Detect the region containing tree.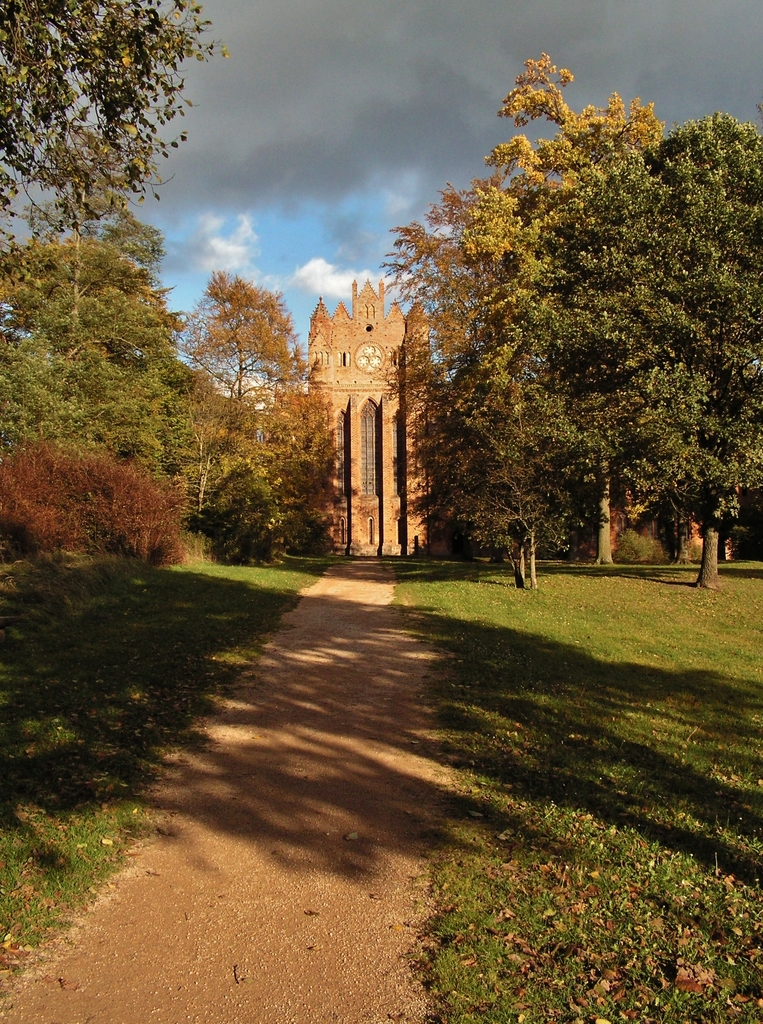
bbox=(192, 262, 337, 524).
